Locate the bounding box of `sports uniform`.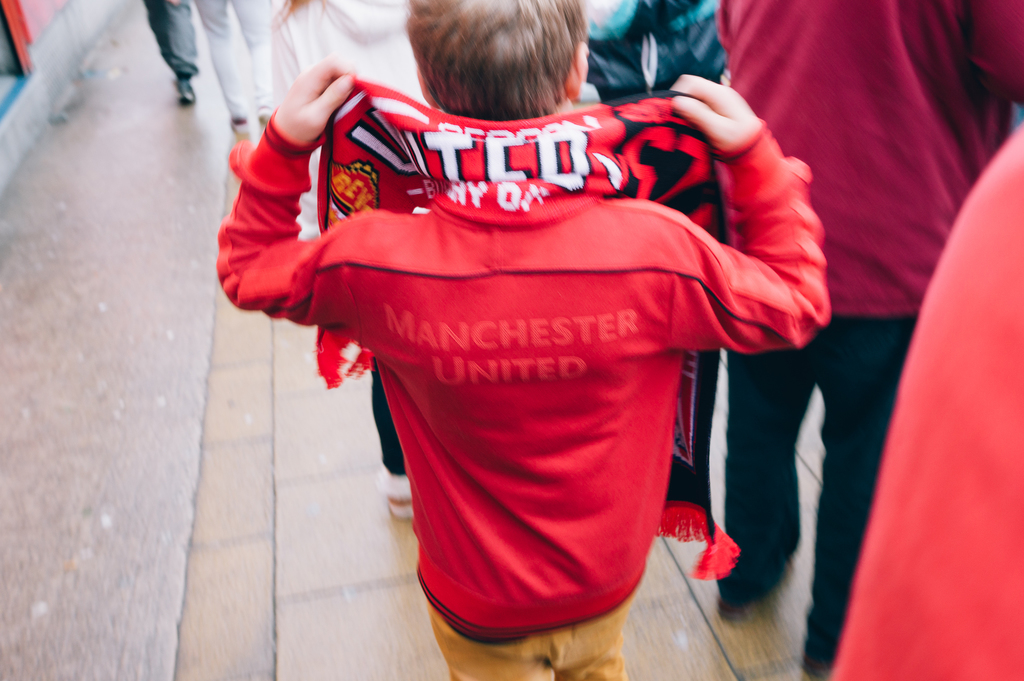
Bounding box: <box>712,0,1023,680</box>.
